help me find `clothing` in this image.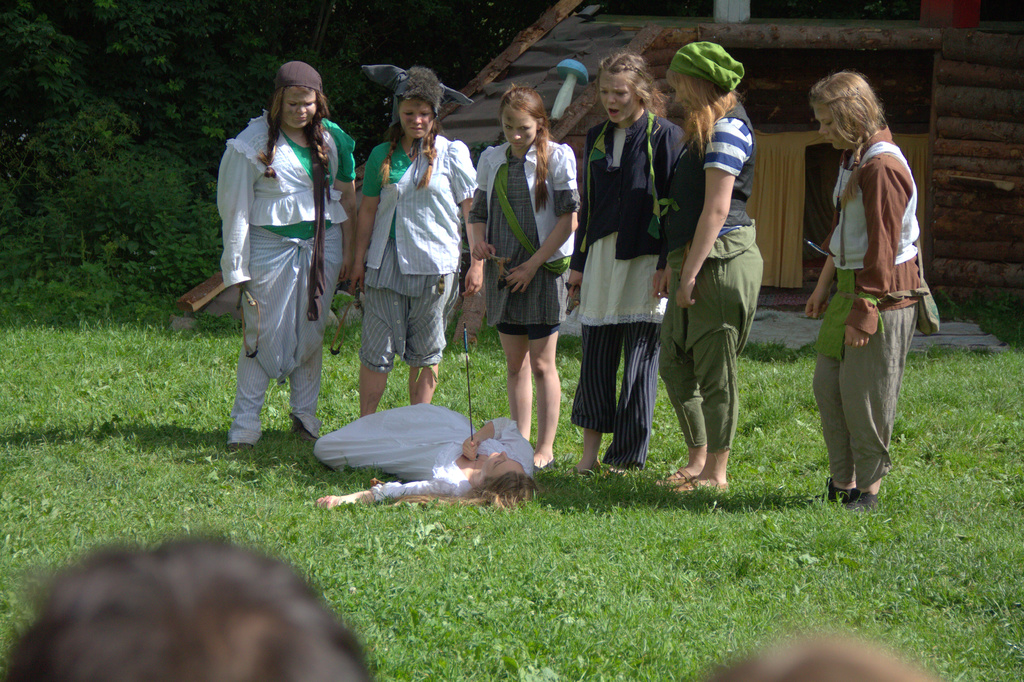
Found it: 653 102 762 457.
